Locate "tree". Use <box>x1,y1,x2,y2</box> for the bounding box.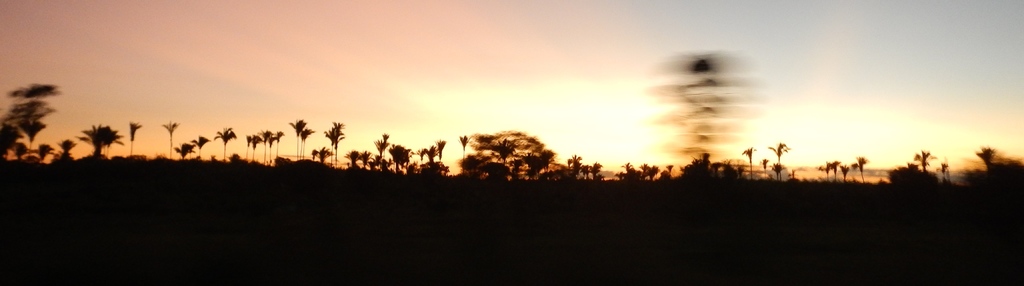
<box>213,127,234,161</box>.
